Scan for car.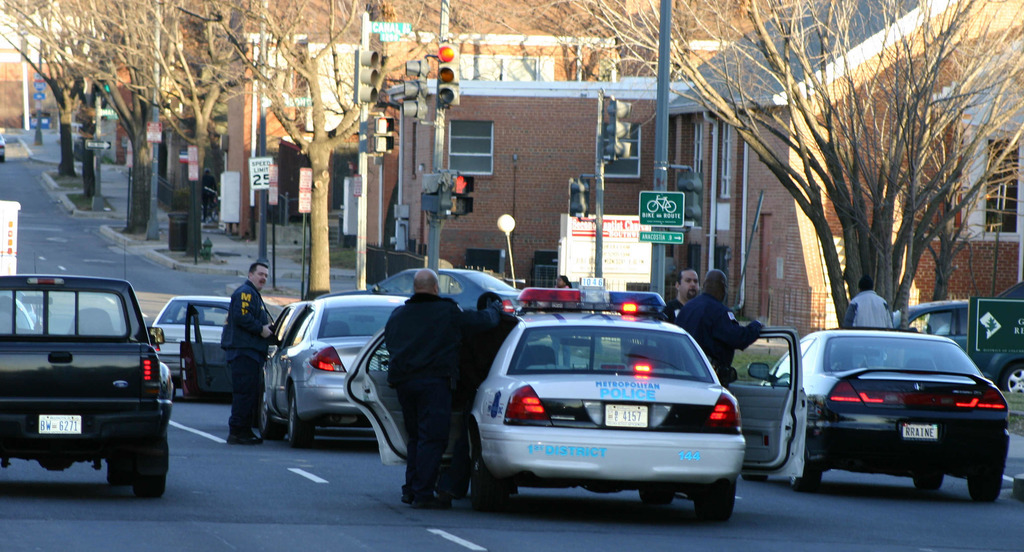
Scan result: [left=150, top=293, right=237, bottom=380].
